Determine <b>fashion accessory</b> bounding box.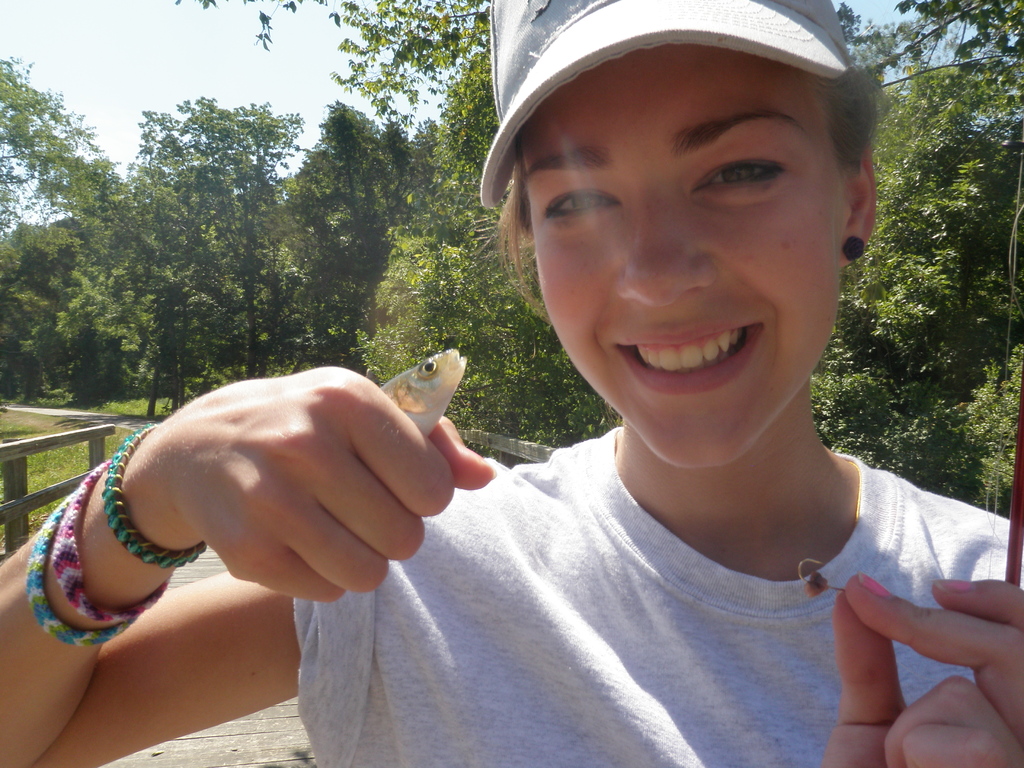
Determined: <bbox>481, 0, 852, 209</bbox>.
